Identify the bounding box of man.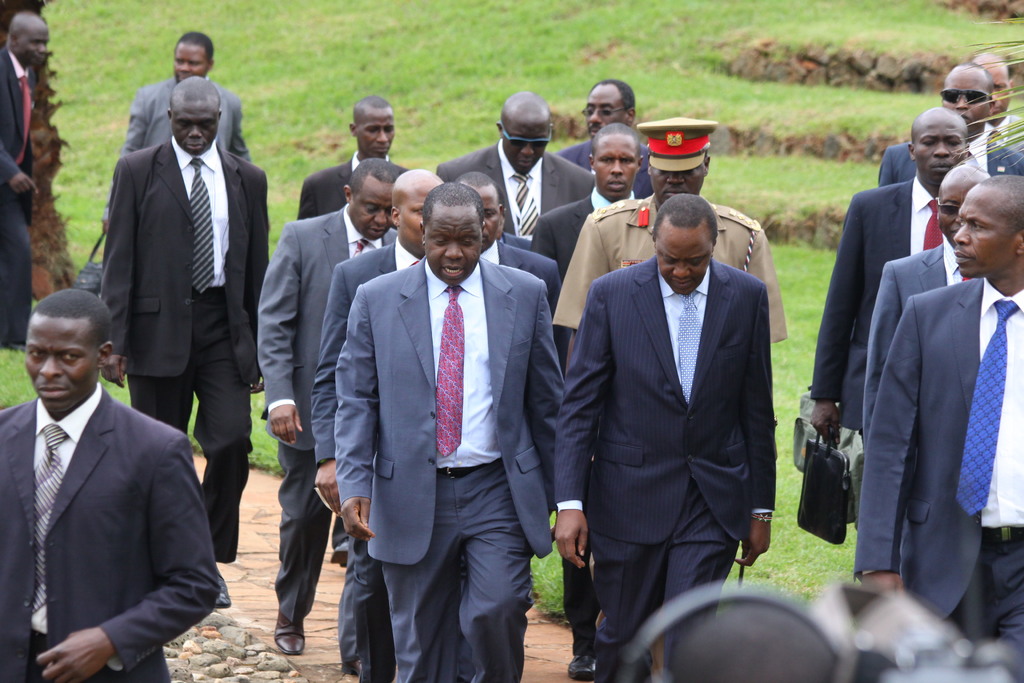
locate(100, 29, 257, 229).
